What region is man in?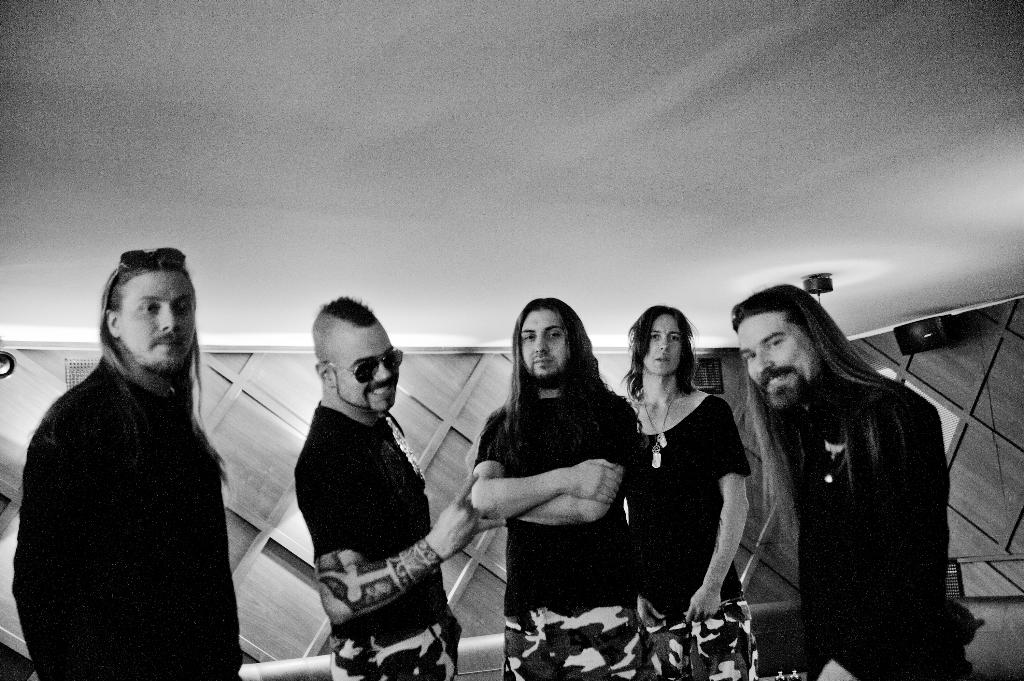
(23,228,259,676).
